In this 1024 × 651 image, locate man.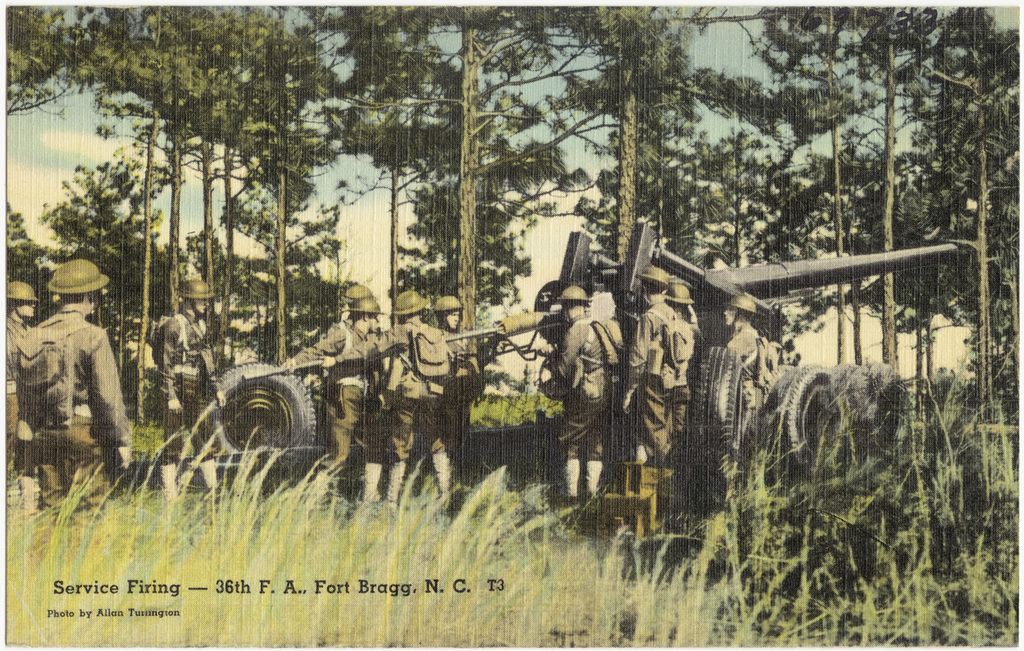
Bounding box: 547 283 621 504.
